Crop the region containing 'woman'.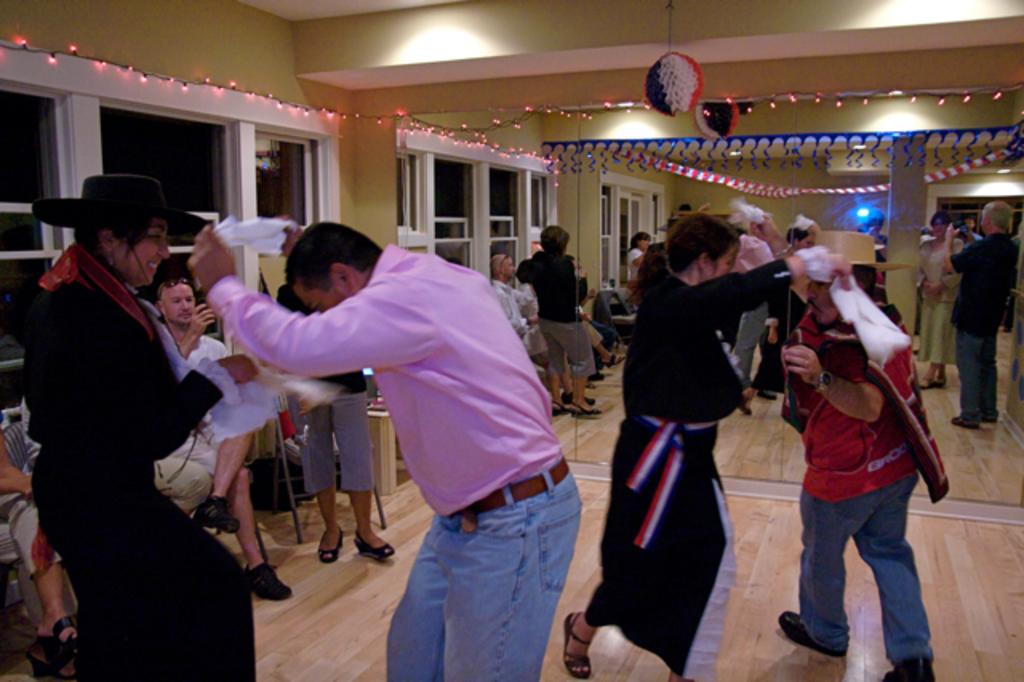
Crop region: bbox=(624, 229, 650, 288).
